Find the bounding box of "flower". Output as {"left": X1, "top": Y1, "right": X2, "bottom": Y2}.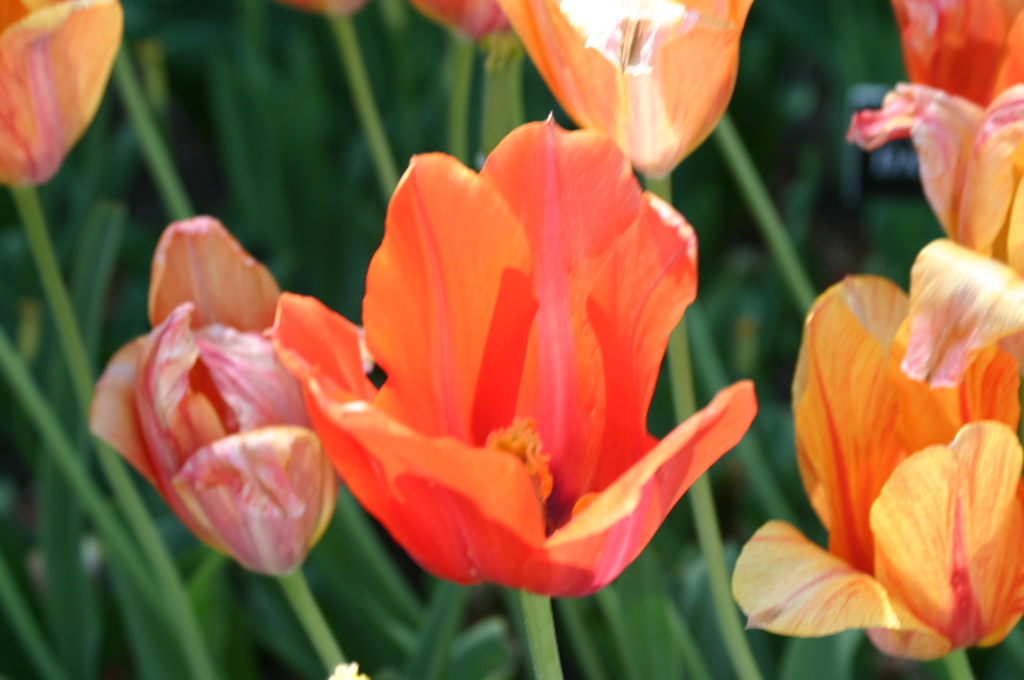
{"left": 737, "top": 270, "right": 1023, "bottom": 661}.
